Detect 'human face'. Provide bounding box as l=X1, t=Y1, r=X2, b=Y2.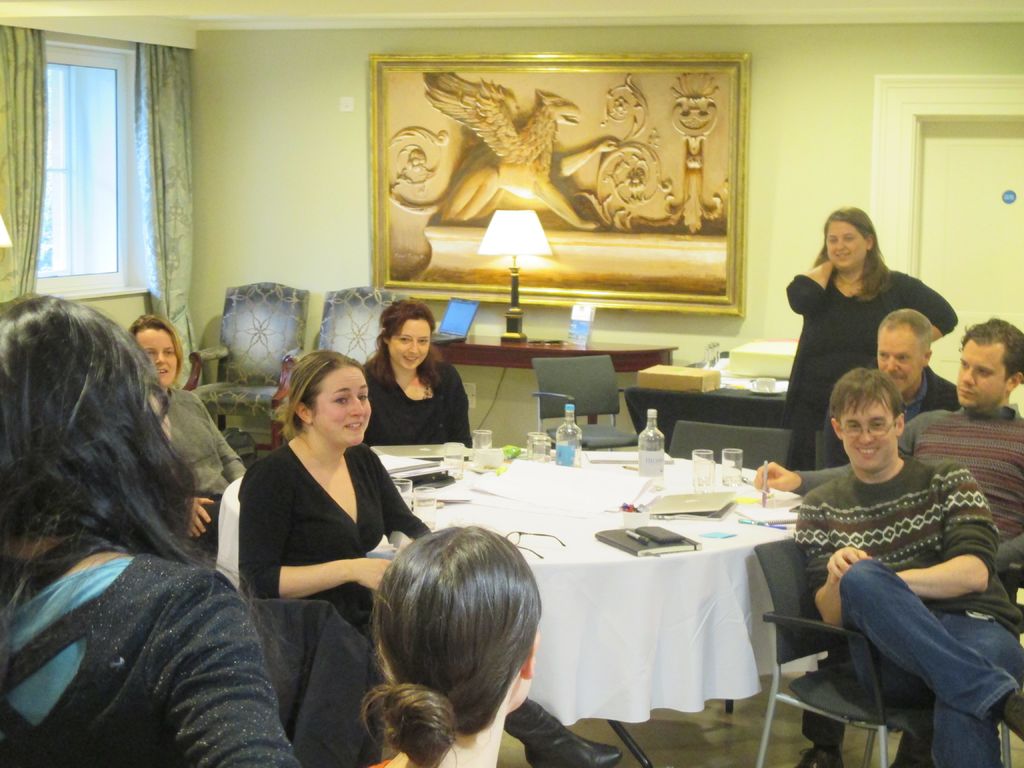
l=308, t=364, r=374, b=444.
